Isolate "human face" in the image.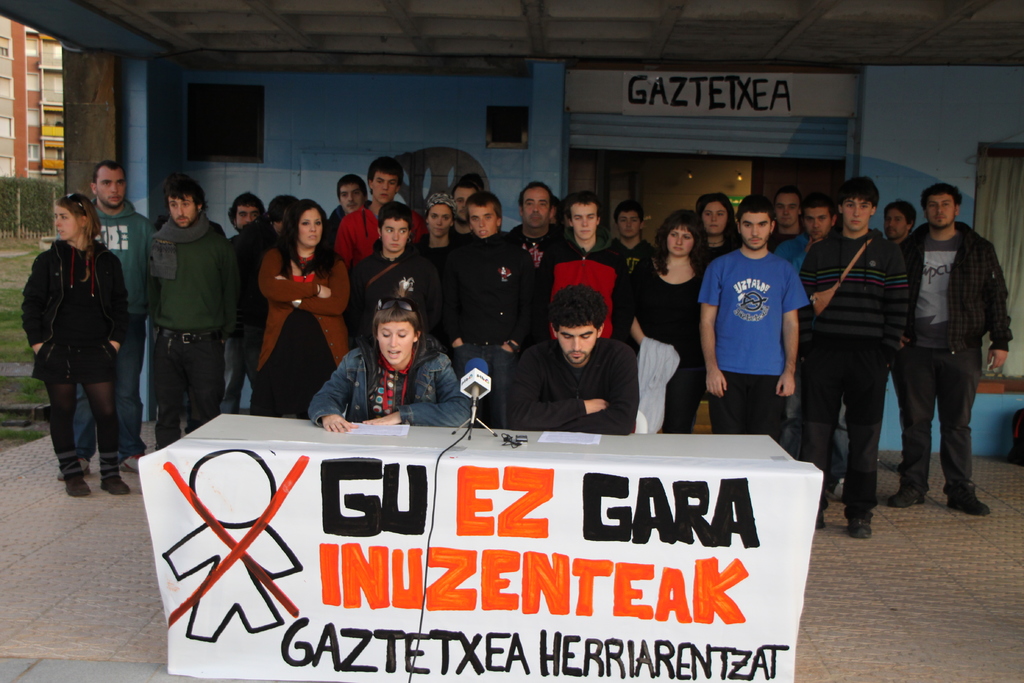
Isolated region: <box>237,205,264,229</box>.
